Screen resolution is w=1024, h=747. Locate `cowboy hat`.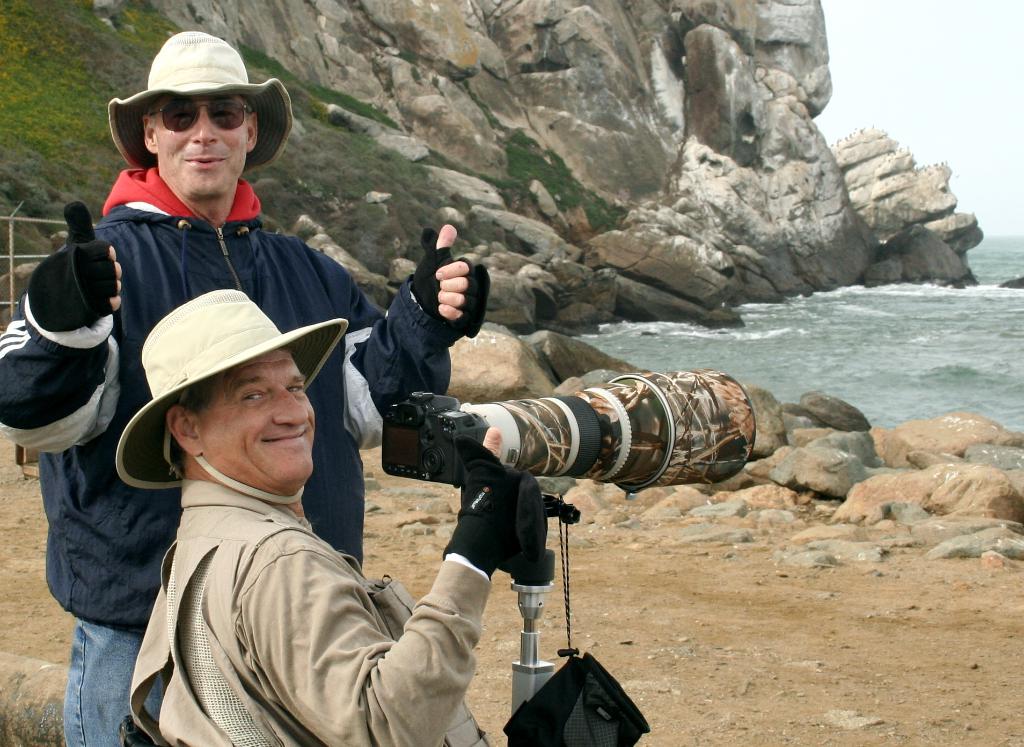
<box>114,283,350,490</box>.
